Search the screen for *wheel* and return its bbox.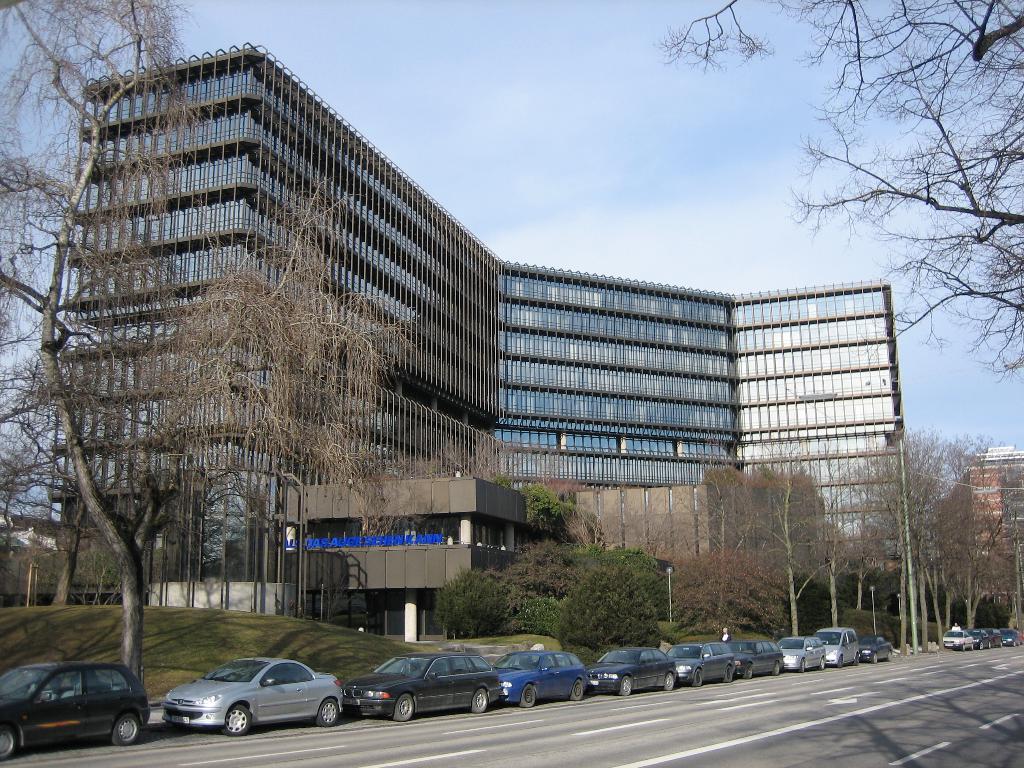
Found: bbox=(887, 651, 893, 660).
